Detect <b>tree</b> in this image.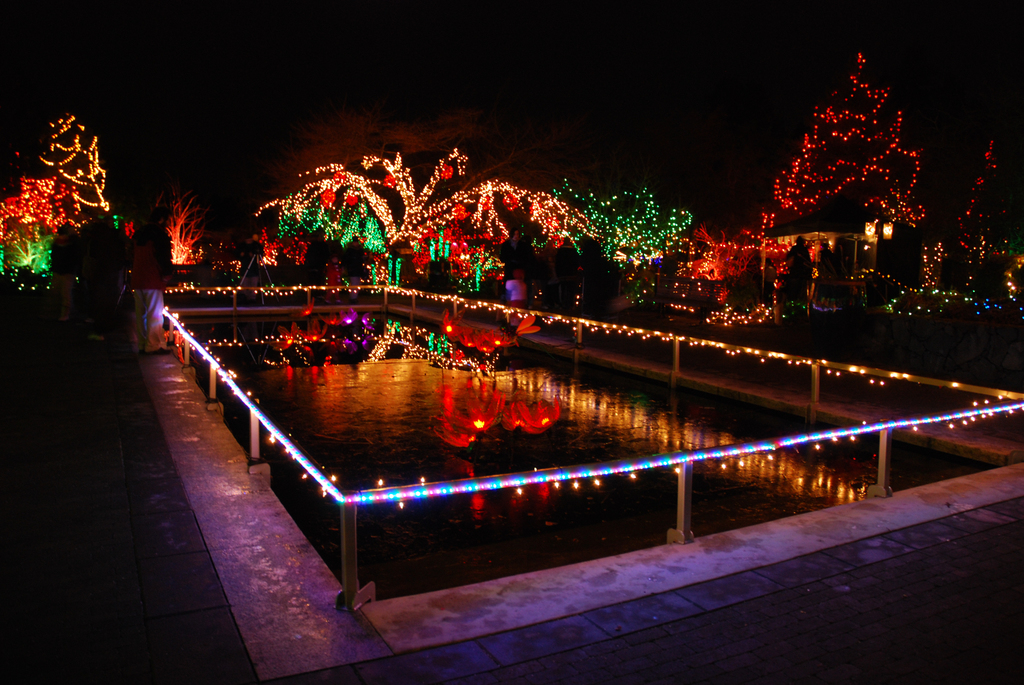
Detection: 753/47/947/251.
